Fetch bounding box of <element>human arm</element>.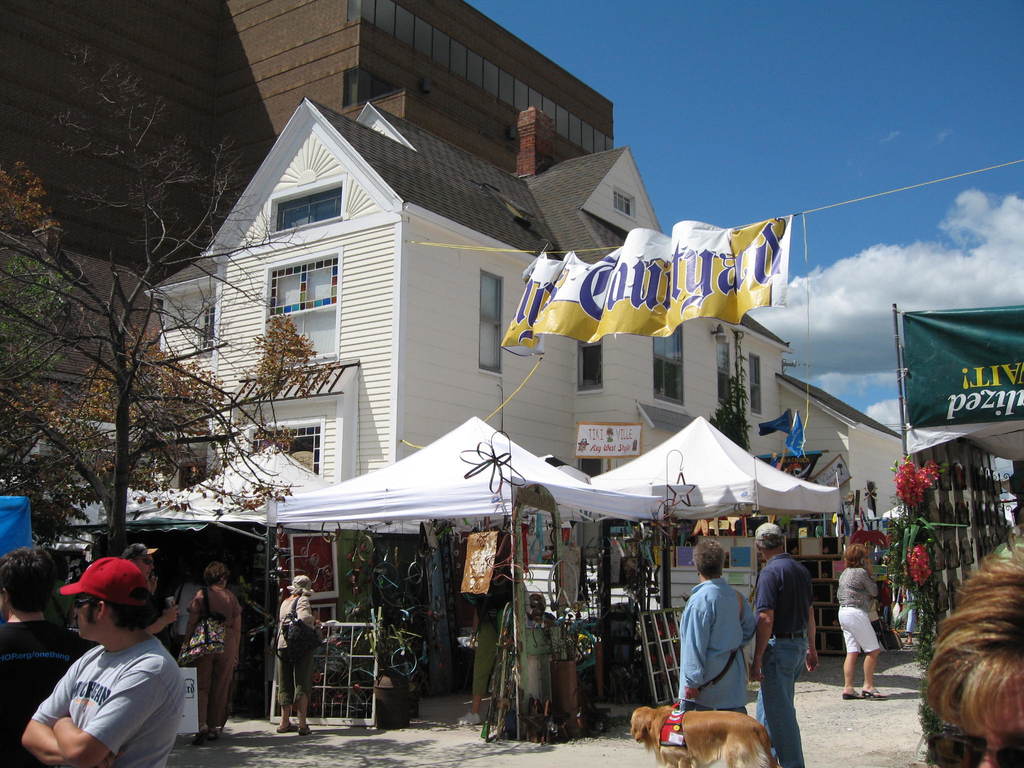
Bbox: left=295, top=595, right=319, bottom=631.
